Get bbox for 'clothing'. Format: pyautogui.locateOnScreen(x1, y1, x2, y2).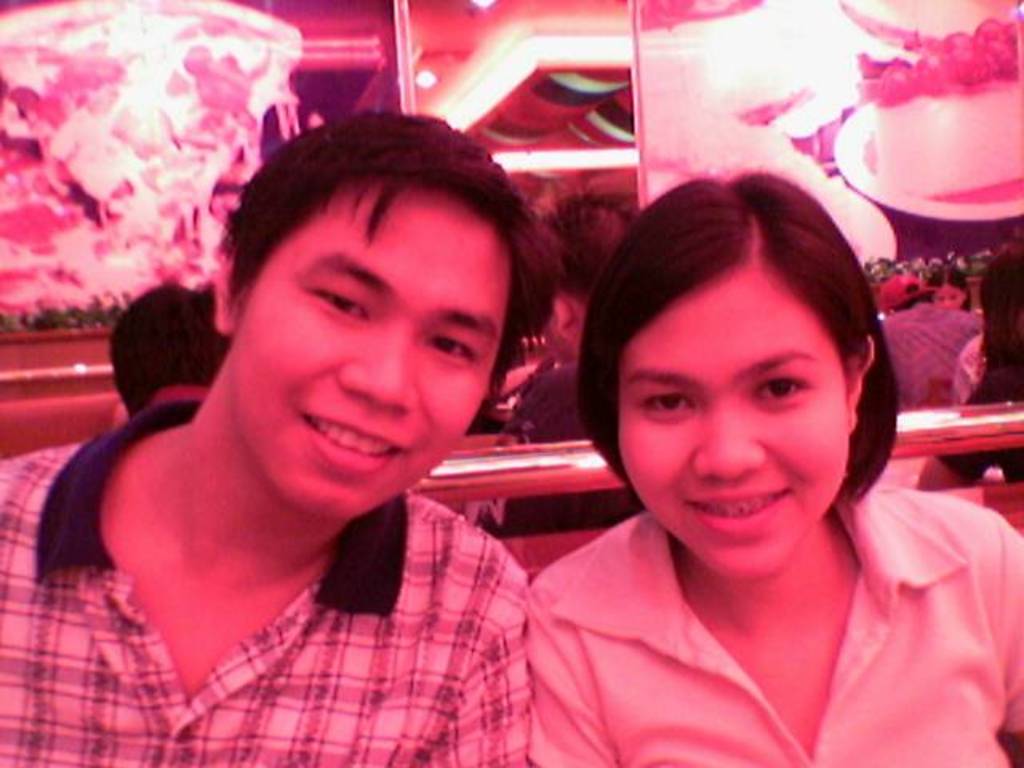
pyautogui.locateOnScreen(0, 387, 536, 766).
